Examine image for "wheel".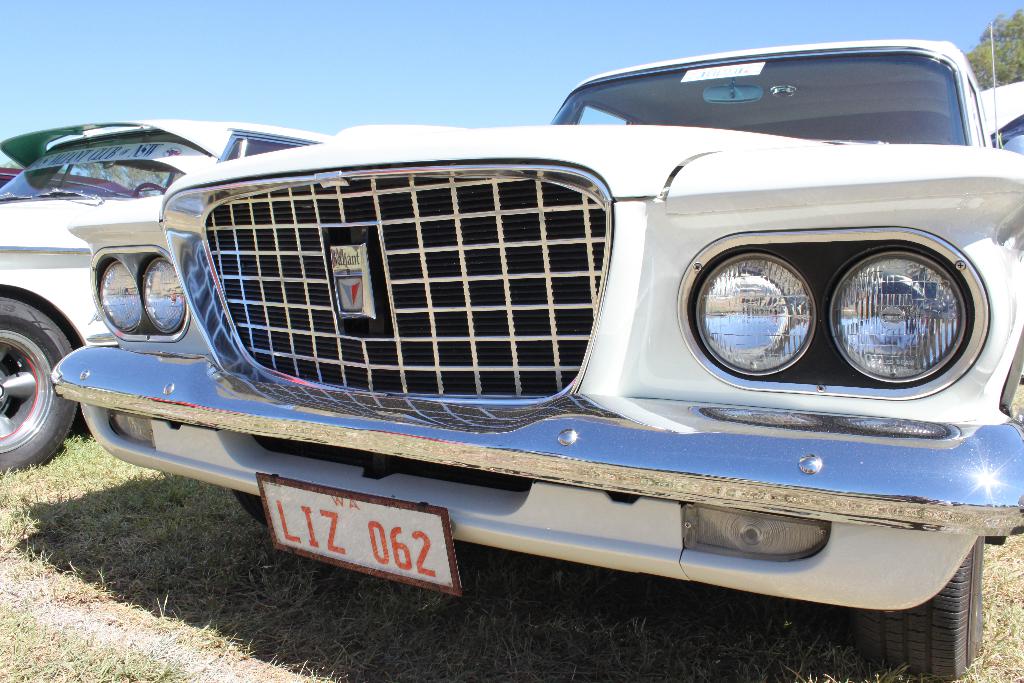
Examination result: select_region(840, 530, 991, 682).
